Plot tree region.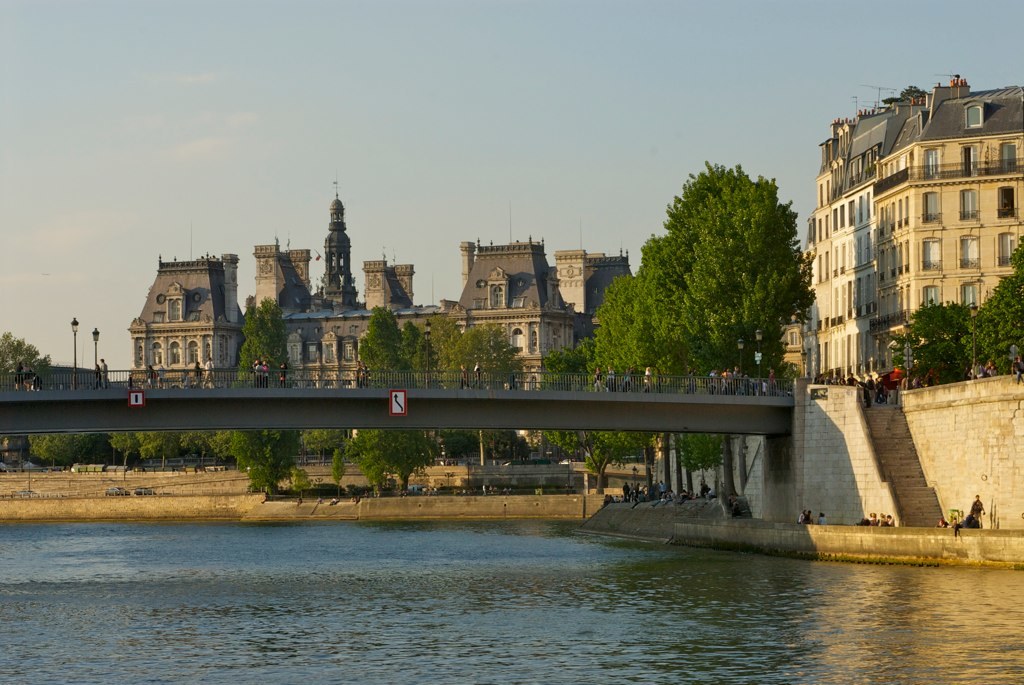
Plotted at <box>543,270,664,492</box>.
